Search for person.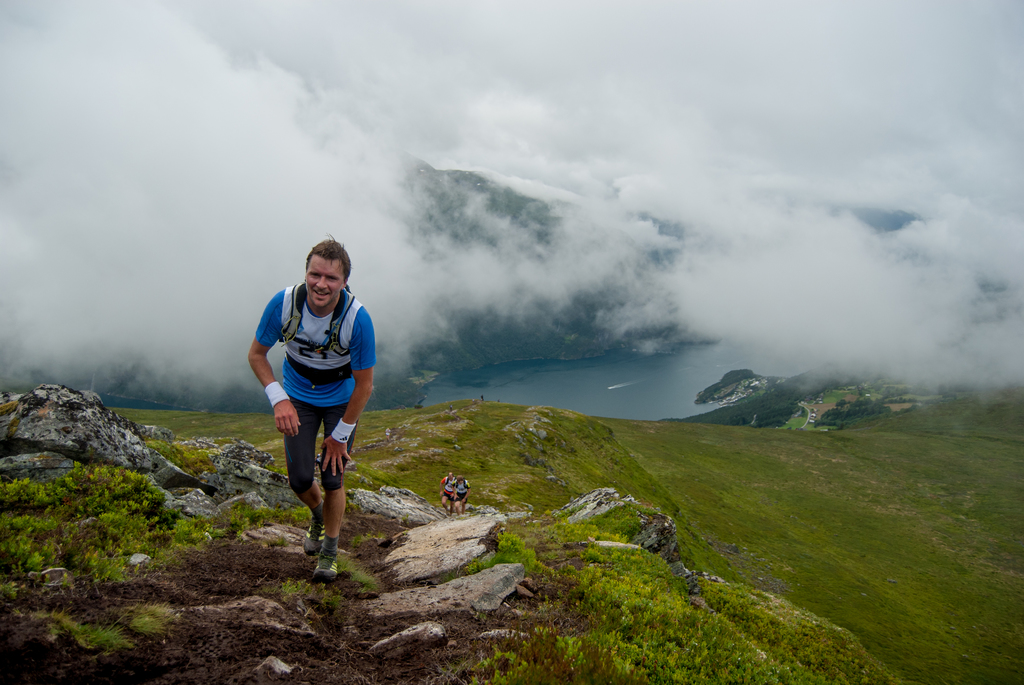
Found at x1=246 y1=237 x2=378 y2=580.
